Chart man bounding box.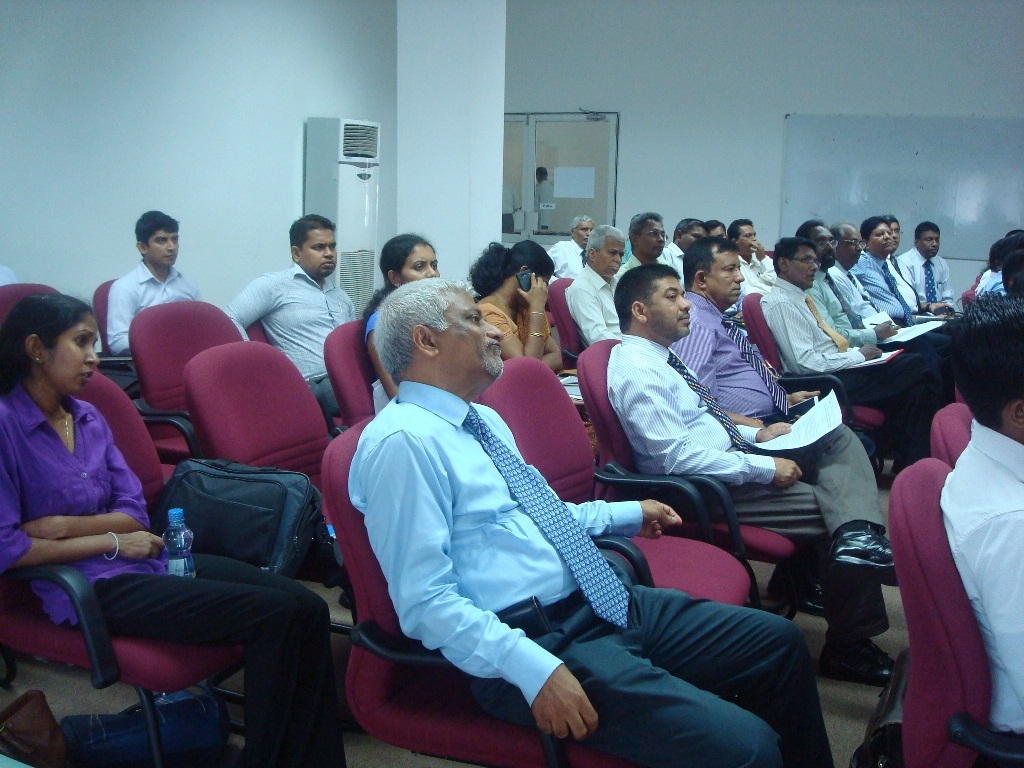
Charted: {"x1": 715, "y1": 214, "x2": 773, "y2": 292}.
